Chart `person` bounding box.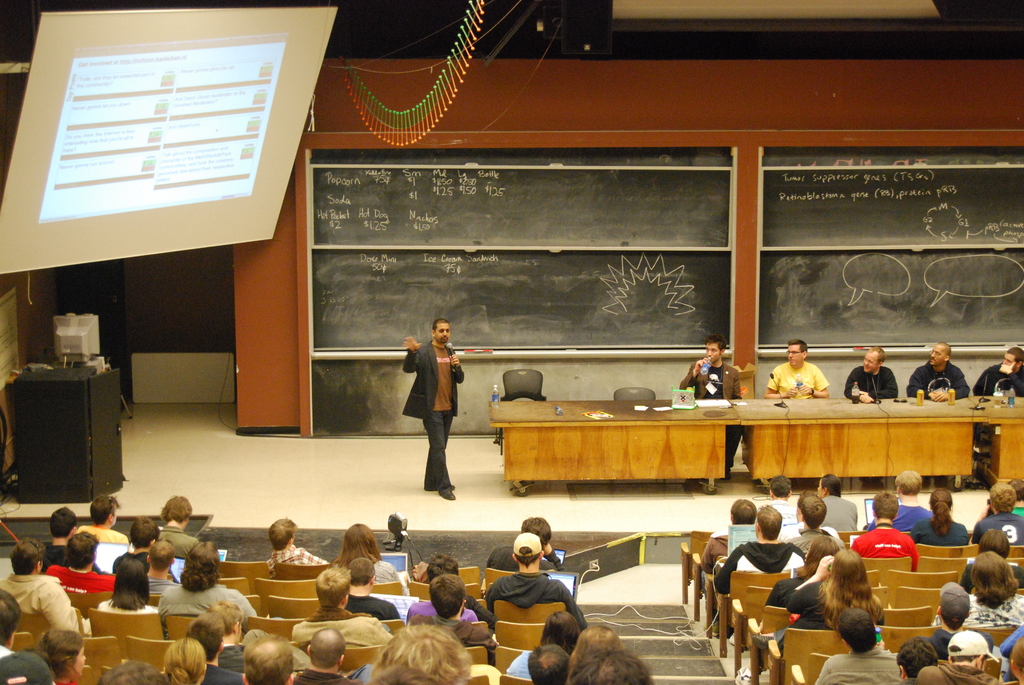
Charted: <region>563, 624, 619, 684</region>.
